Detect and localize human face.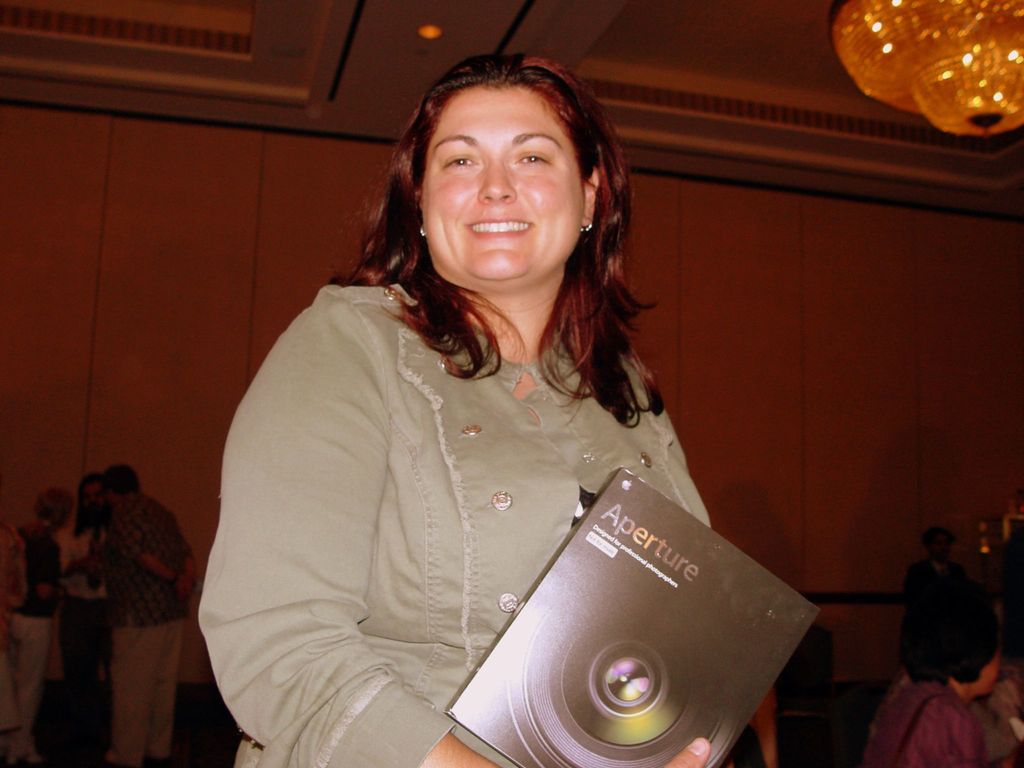
Localized at detection(415, 76, 579, 292).
